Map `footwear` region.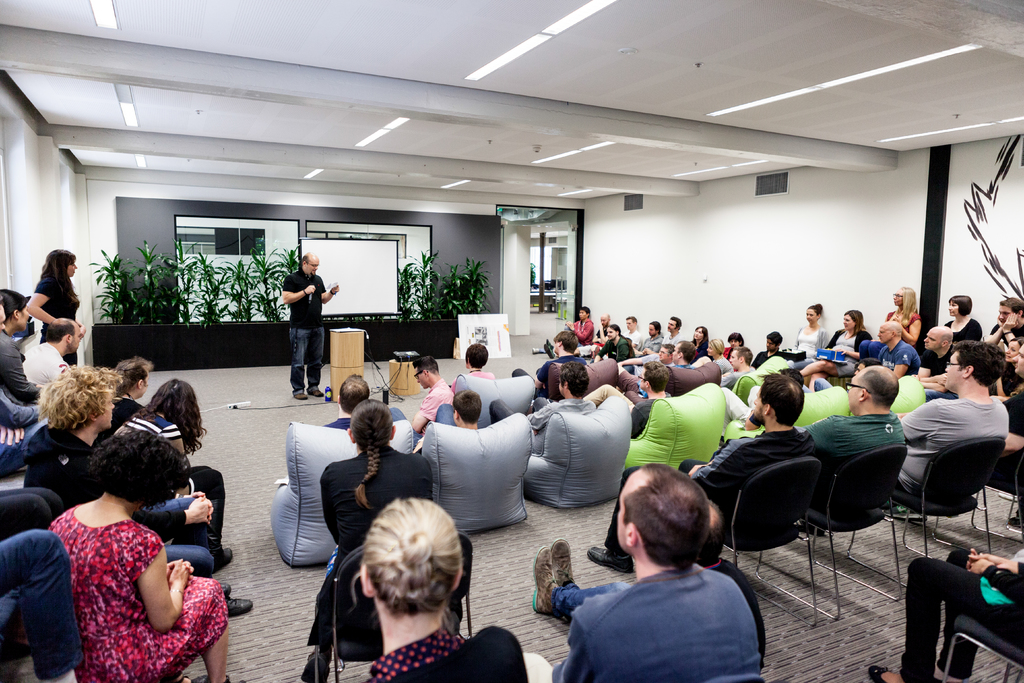
Mapped to 586 545 635 573.
